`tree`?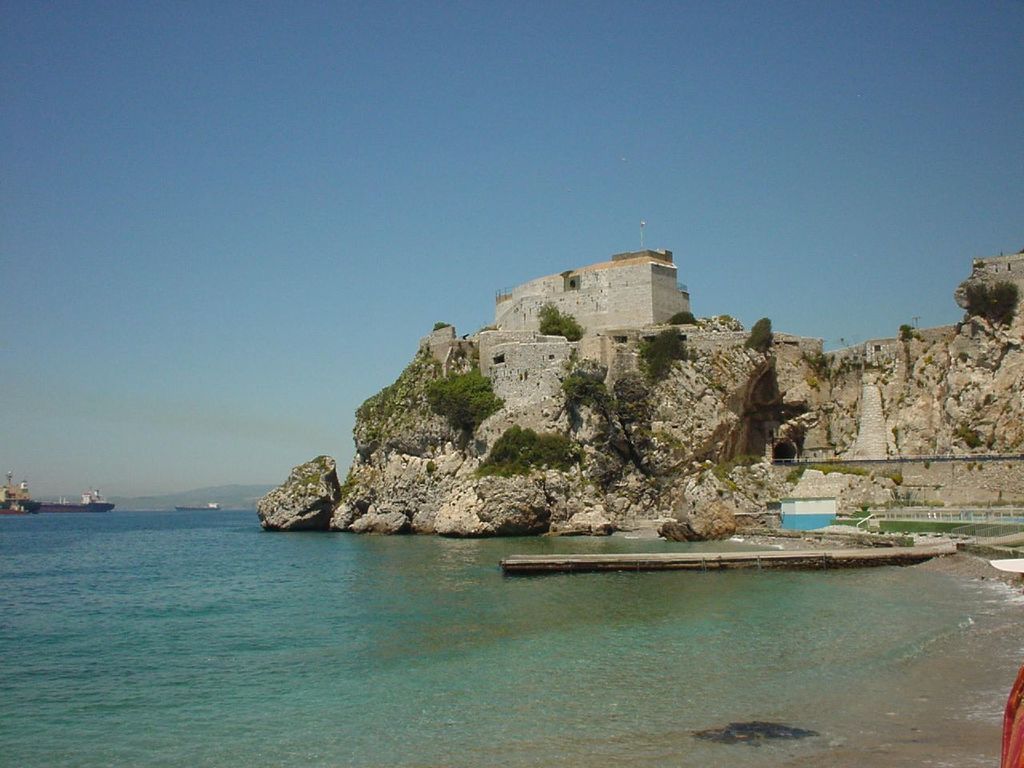
locate(537, 302, 585, 338)
